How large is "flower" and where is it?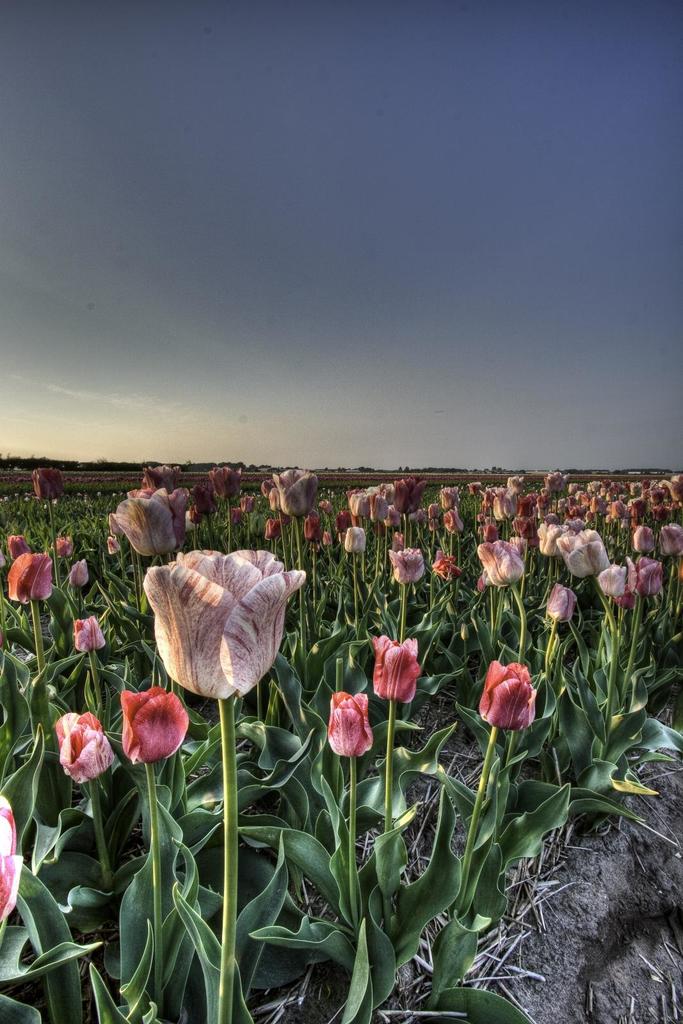
Bounding box: Rect(75, 618, 110, 655).
